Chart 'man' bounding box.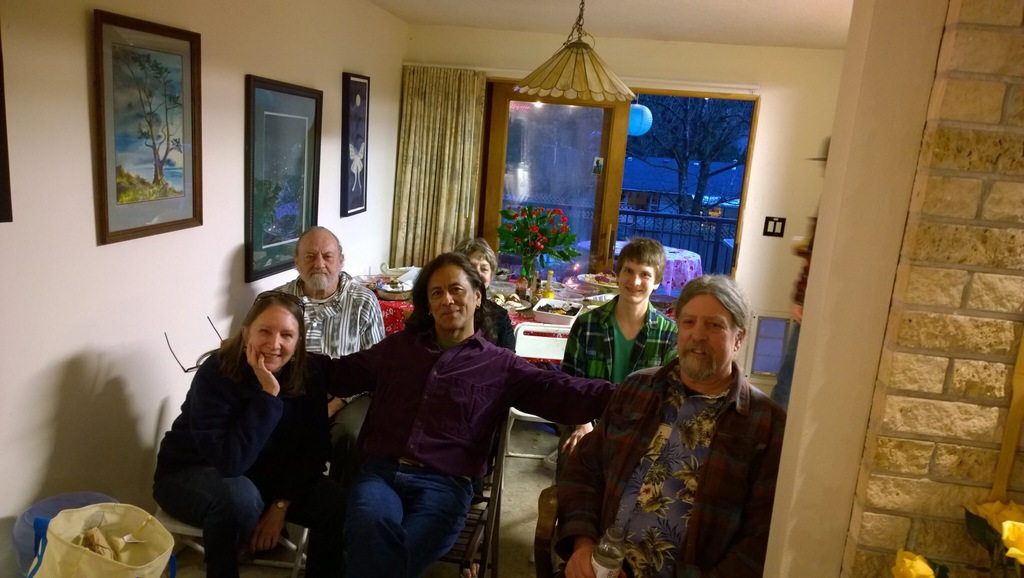
Charted: Rect(275, 223, 388, 359).
